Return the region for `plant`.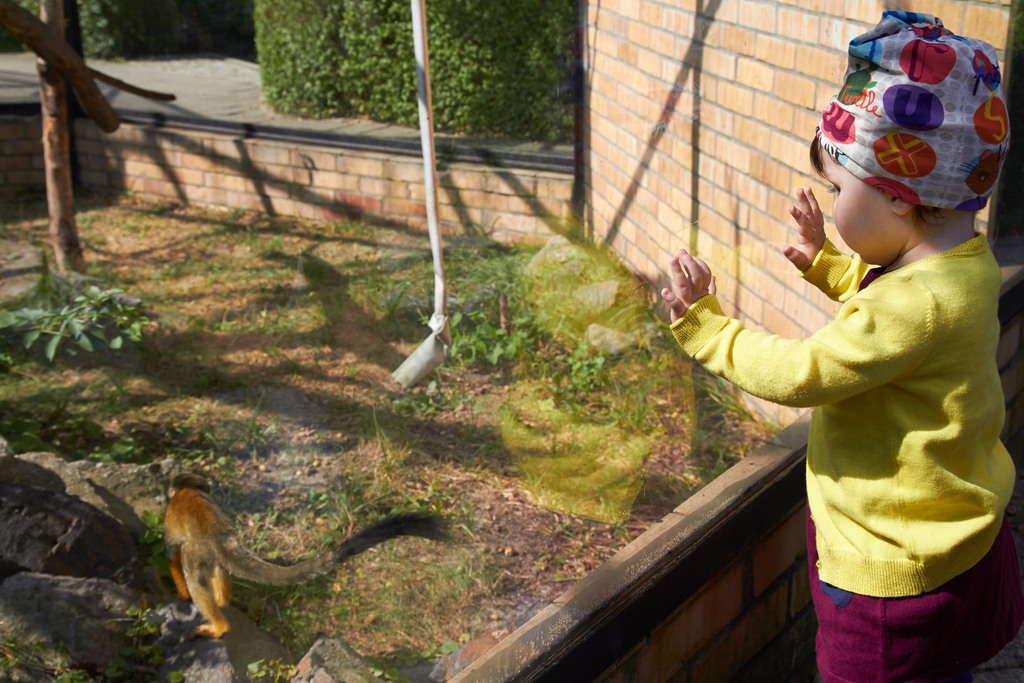
pyautogui.locateOnScreen(2, 247, 166, 386).
